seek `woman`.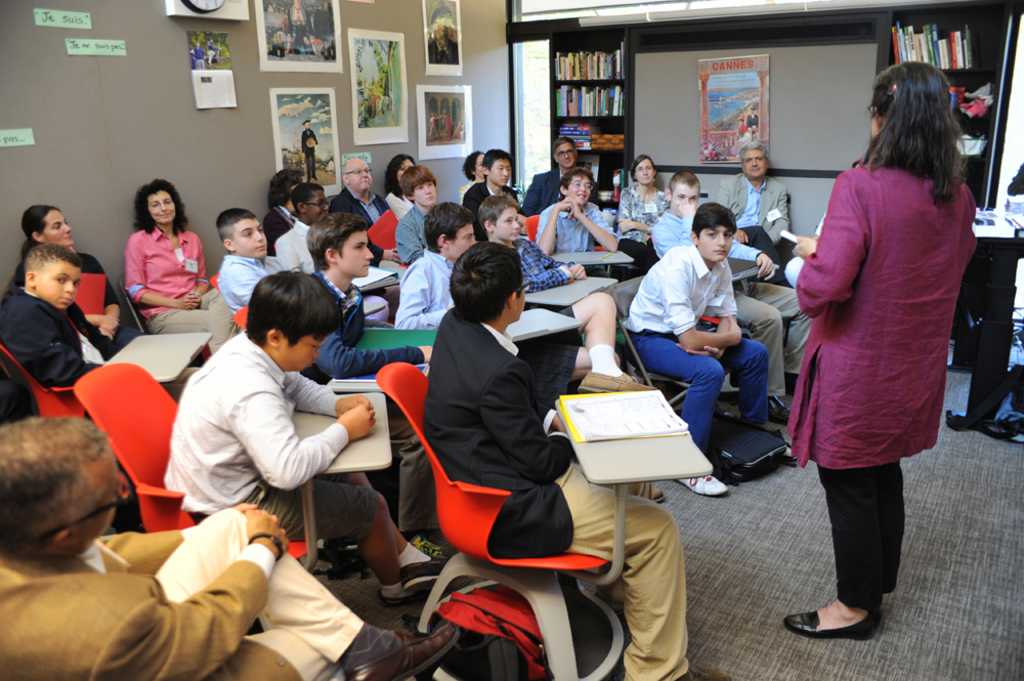
[x1=460, y1=146, x2=494, y2=214].
